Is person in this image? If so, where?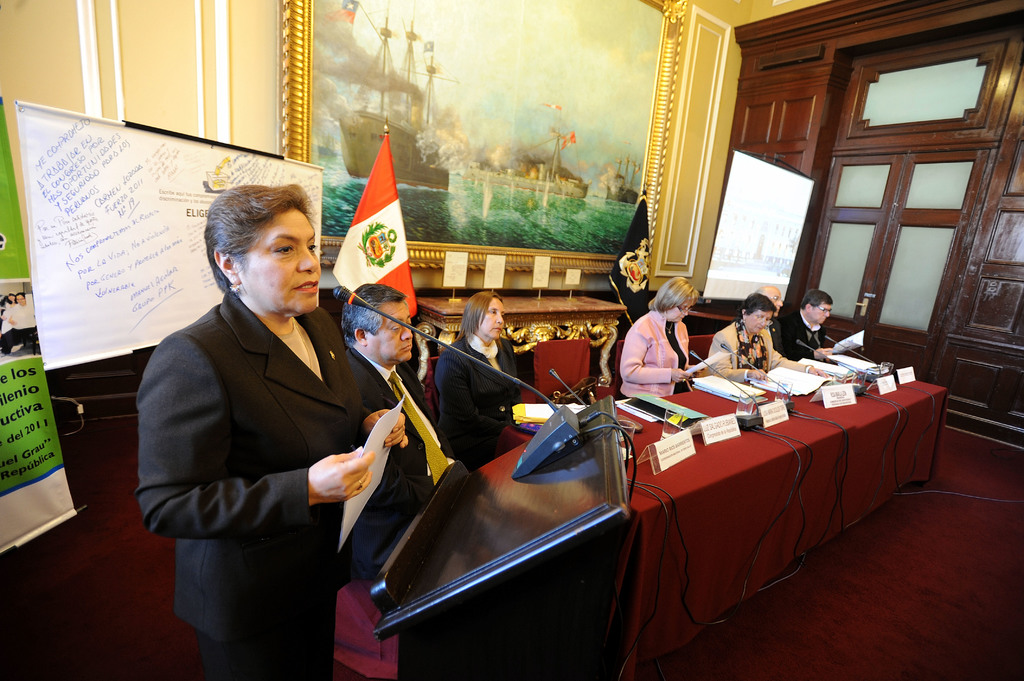
Yes, at <region>778, 284, 853, 373</region>.
